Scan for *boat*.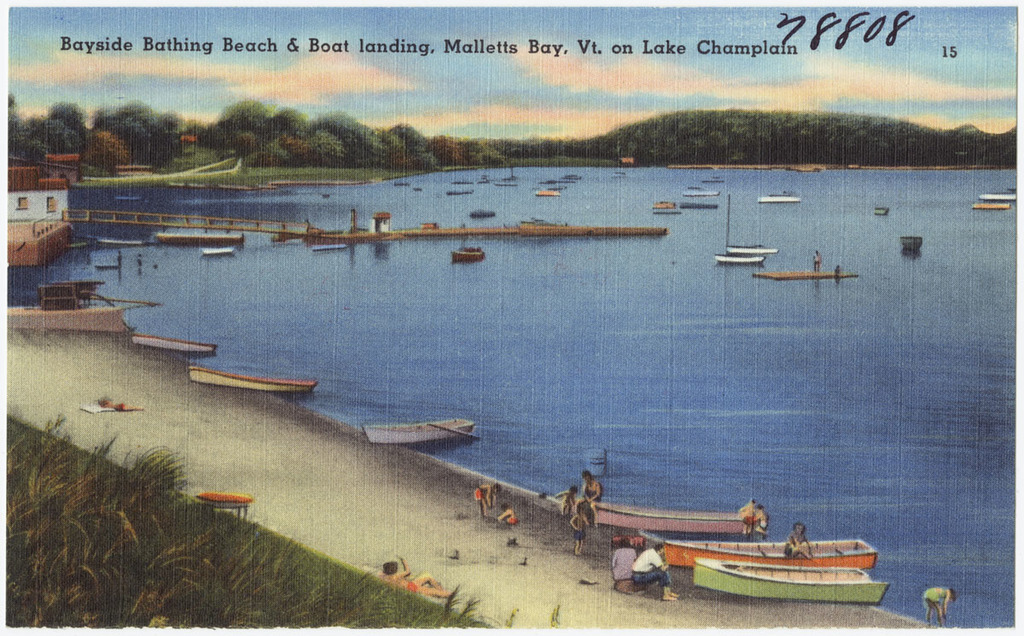
Scan result: box(452, 243, 485, 263).
